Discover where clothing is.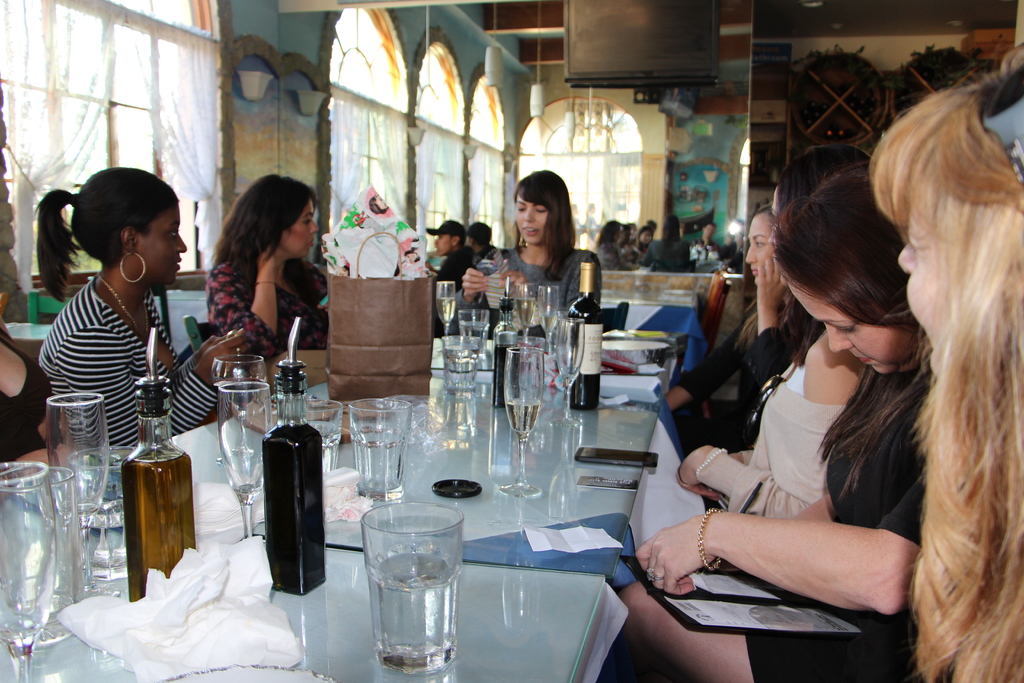
Discovered at region(0, 341, 56, 468).
